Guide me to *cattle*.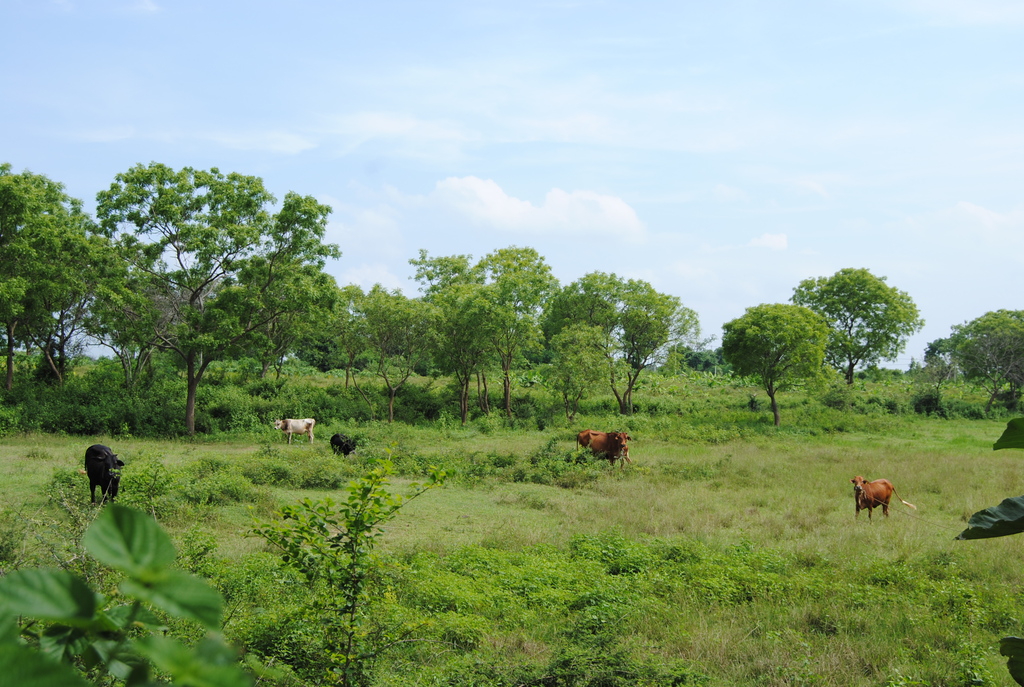
Guidance: 87:443:127:506.
